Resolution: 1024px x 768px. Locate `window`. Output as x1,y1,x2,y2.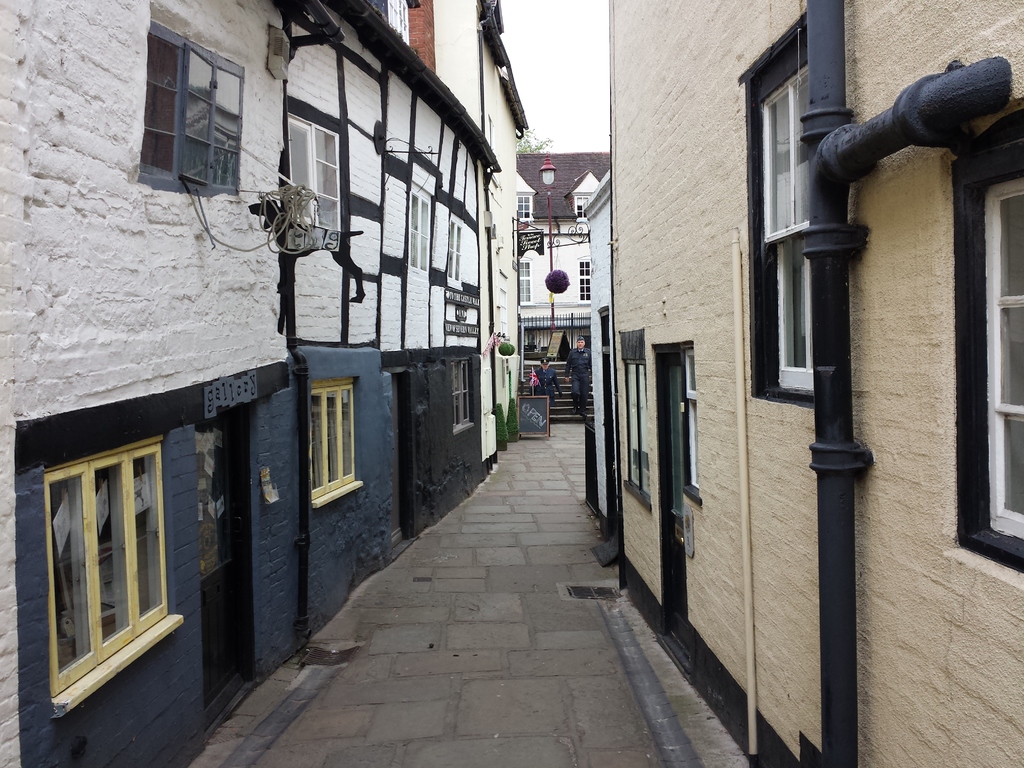
308,375,365,510.
